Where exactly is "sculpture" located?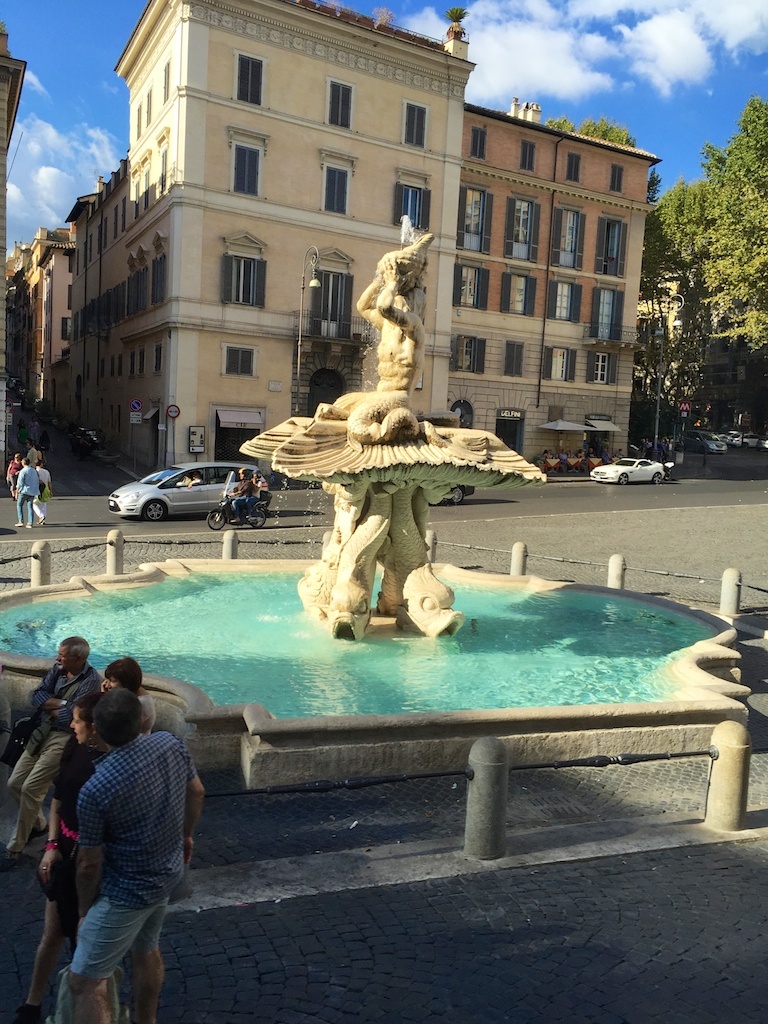
Its bounding box is {"x1": 236, "y1": 234, "x2": 552, "y2": 640}.
